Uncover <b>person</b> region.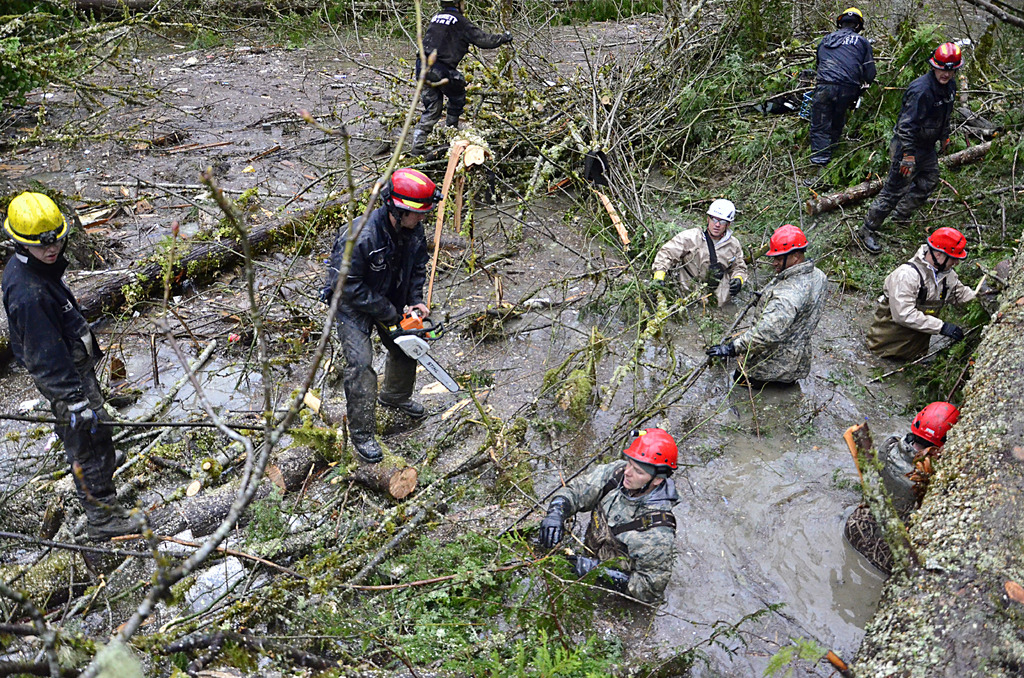
Uncovered: crop(649, 193, 748, 310).
